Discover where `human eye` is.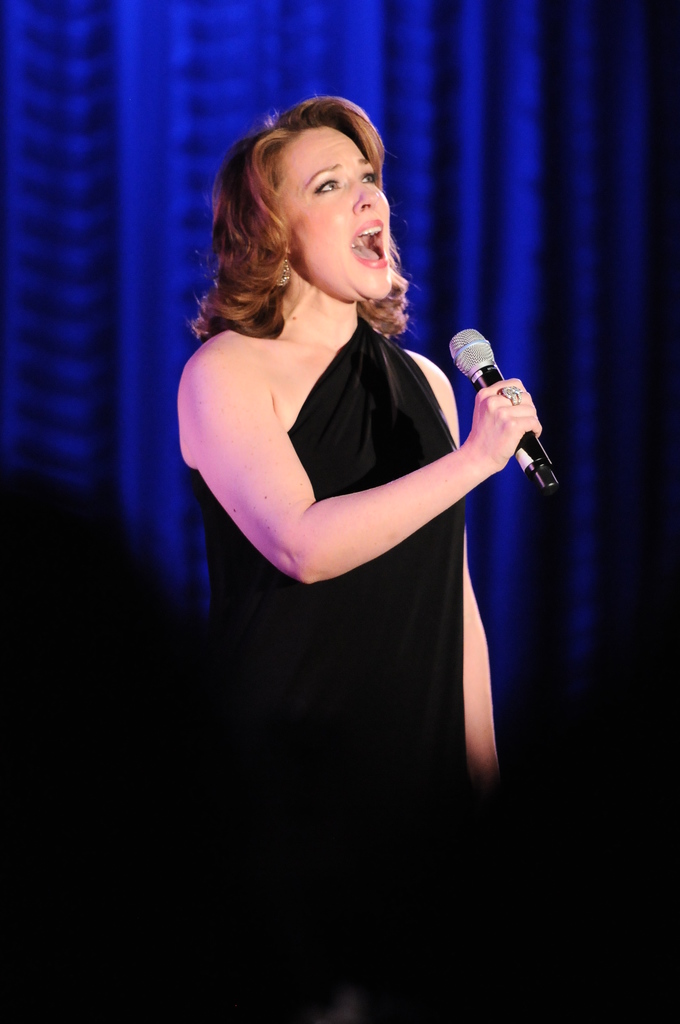
Discovered at x1=352, y1=167, x2=381, y2=186.
